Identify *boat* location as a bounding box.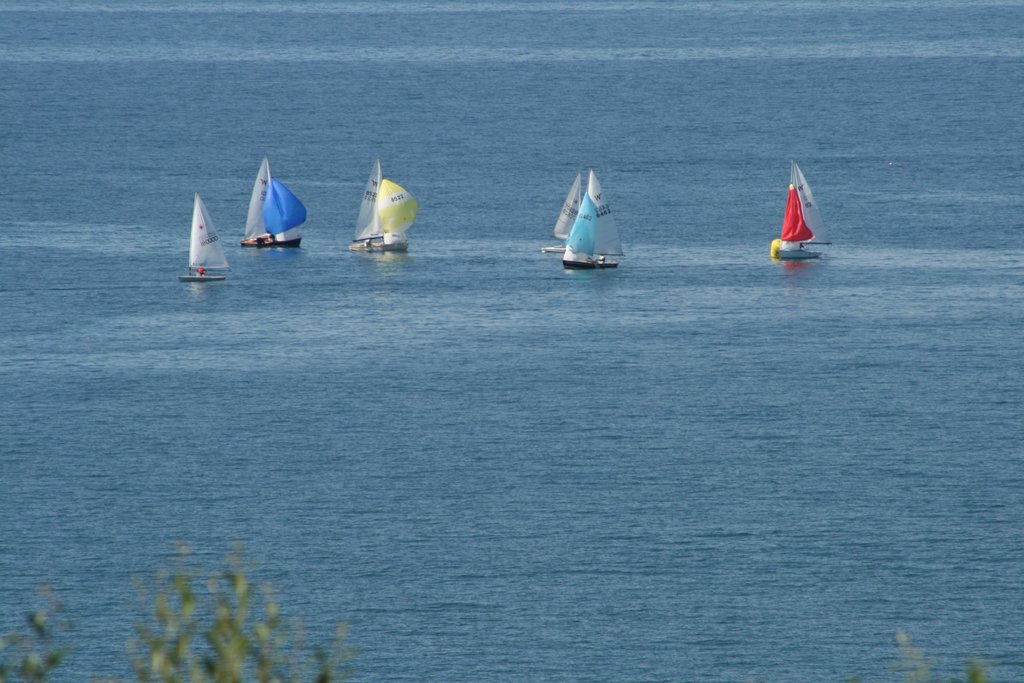
<box>776,179,822,261</box>.
